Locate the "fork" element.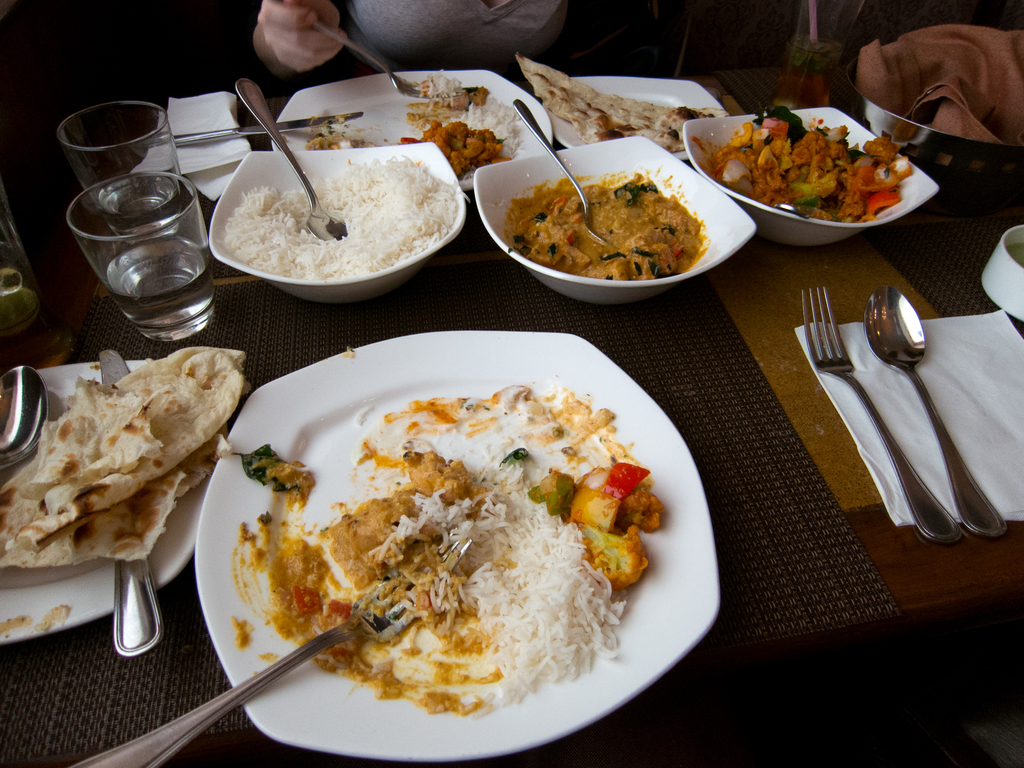
Element bbox: region(314, 20, 463, 99).
